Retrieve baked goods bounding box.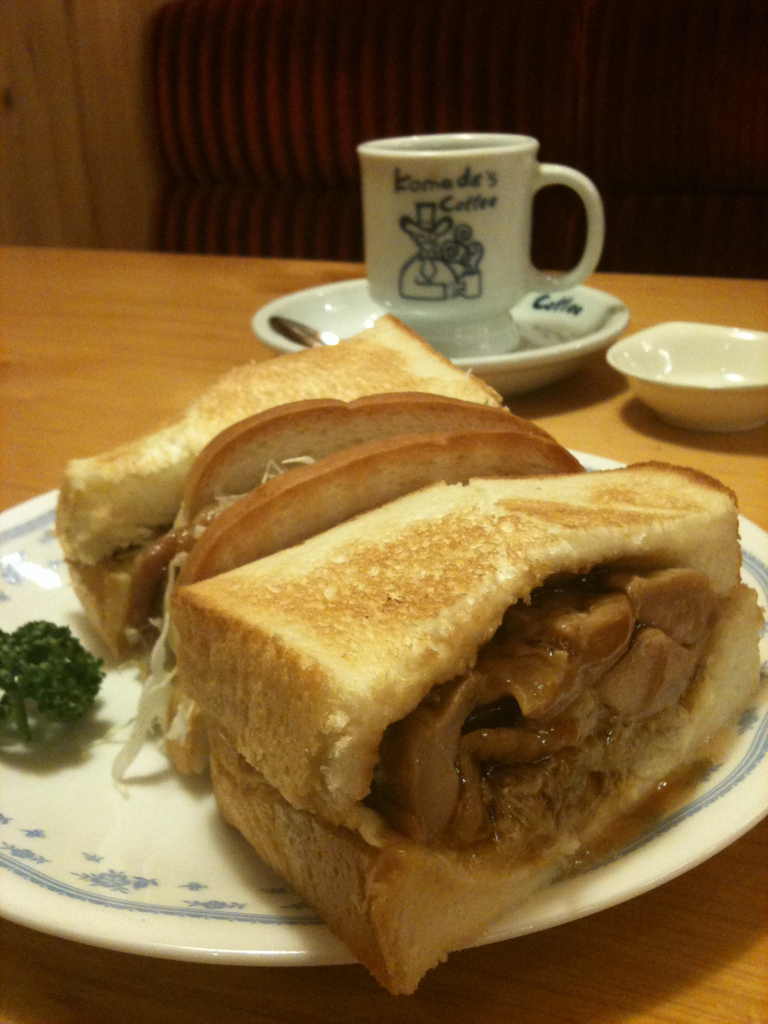
Bounding box: locate(54, 308, 513, 659).
